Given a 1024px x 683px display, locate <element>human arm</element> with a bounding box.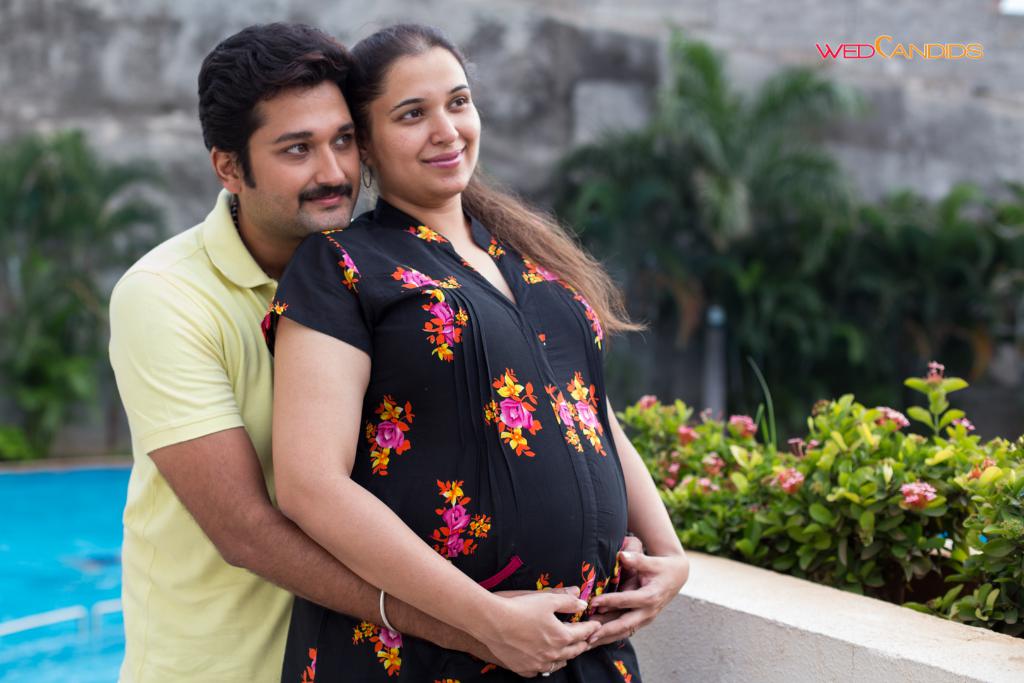
Located: [107,267,604,675].
